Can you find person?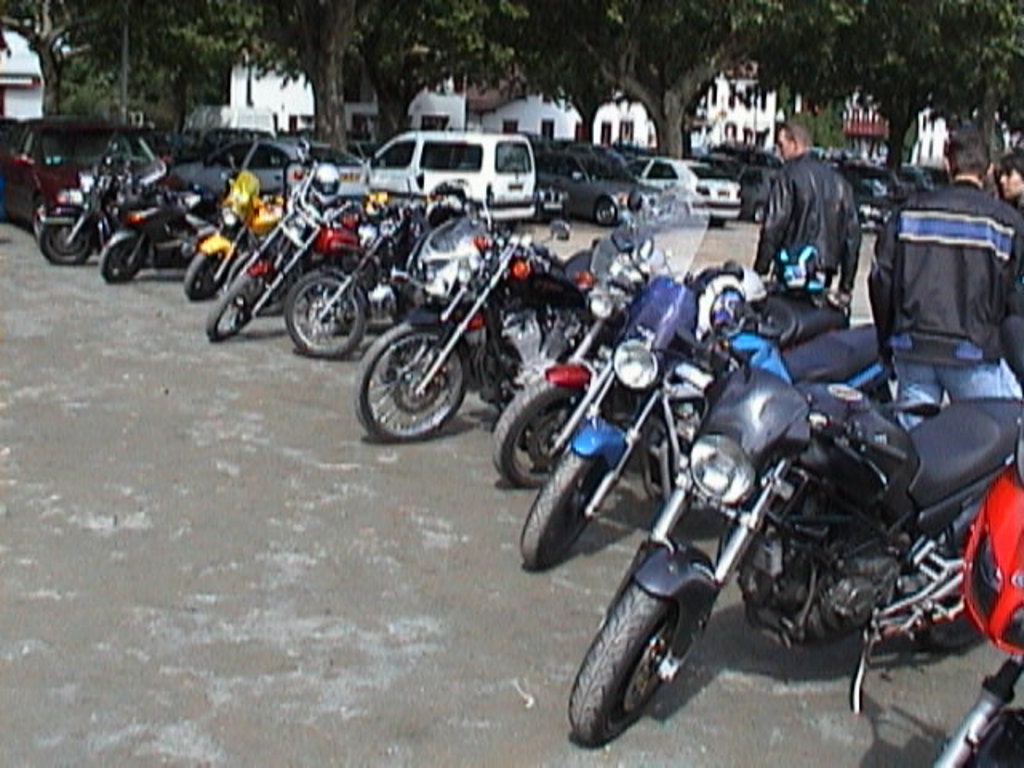
Yes, bounding box: left=750, top=110, right=874, bottom=318.
